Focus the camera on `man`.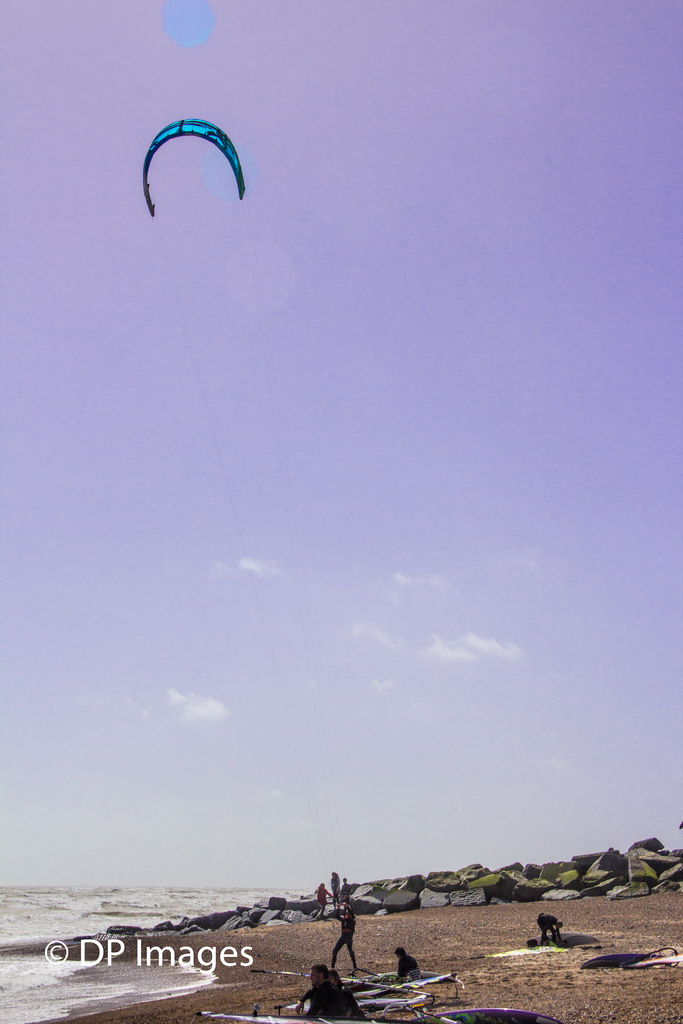
Focus region: {"left": 537, "top": 915, "right": 563, "bottom": 946}.
